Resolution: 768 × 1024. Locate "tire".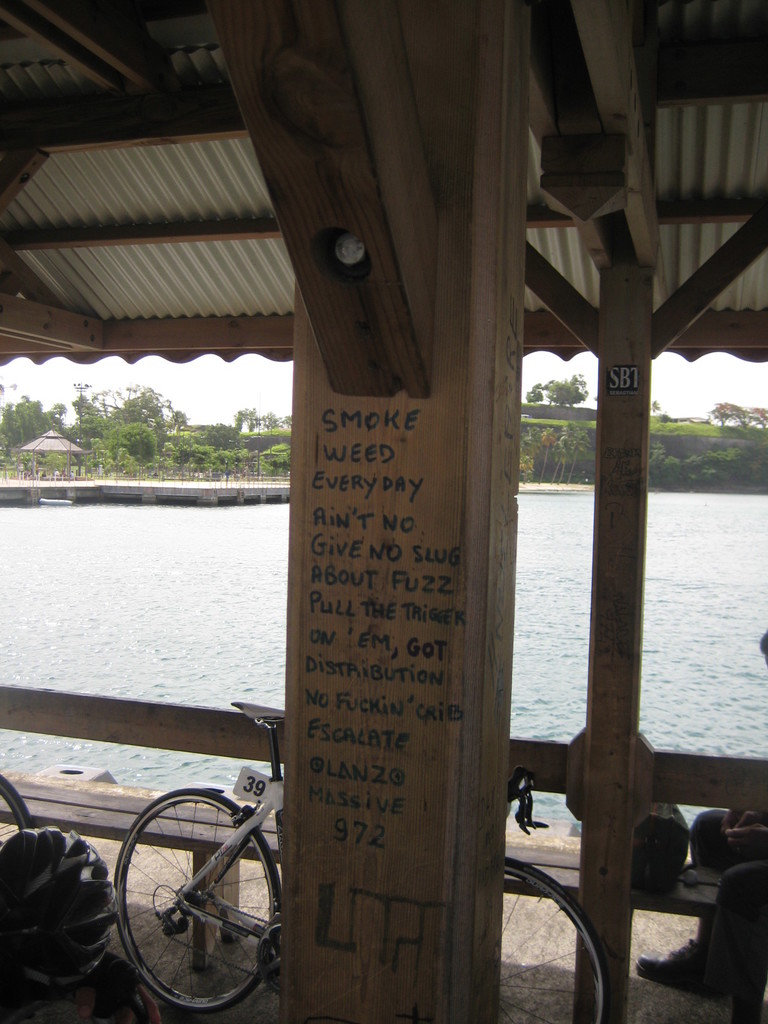
x1=497, y1=849, x2=611, y2=1023.
